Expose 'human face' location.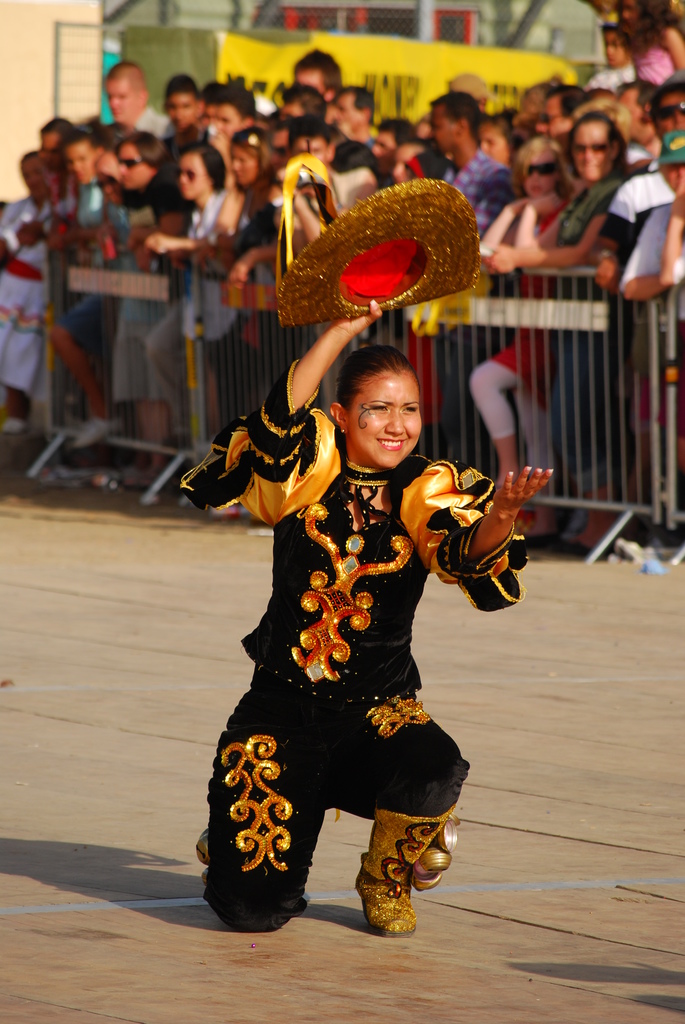
Exposed at [x1=177, y1=154, x2=206, y2=193].
